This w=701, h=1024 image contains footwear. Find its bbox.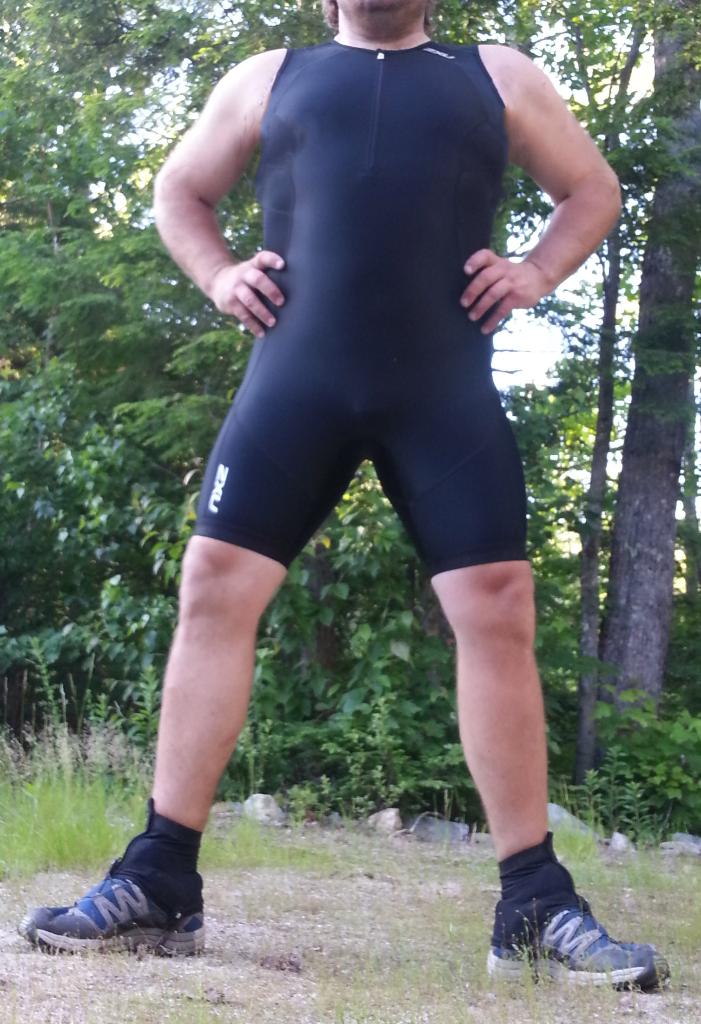
left=13, top=865, right=211, bottom=956.
